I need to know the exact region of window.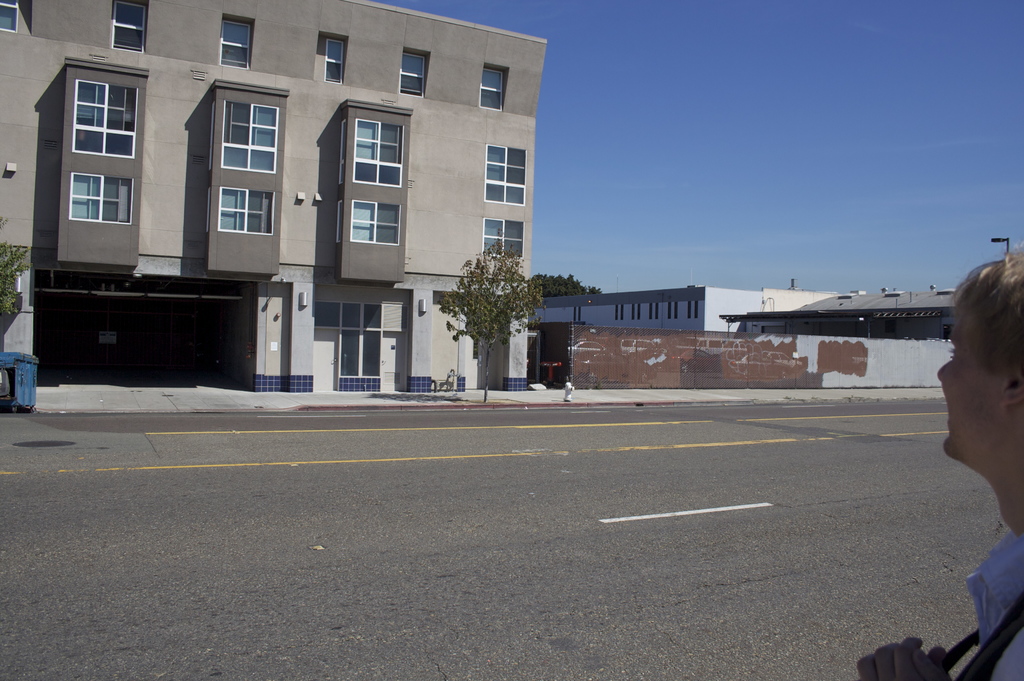
Region: locate(356, 118, 405, 185).
